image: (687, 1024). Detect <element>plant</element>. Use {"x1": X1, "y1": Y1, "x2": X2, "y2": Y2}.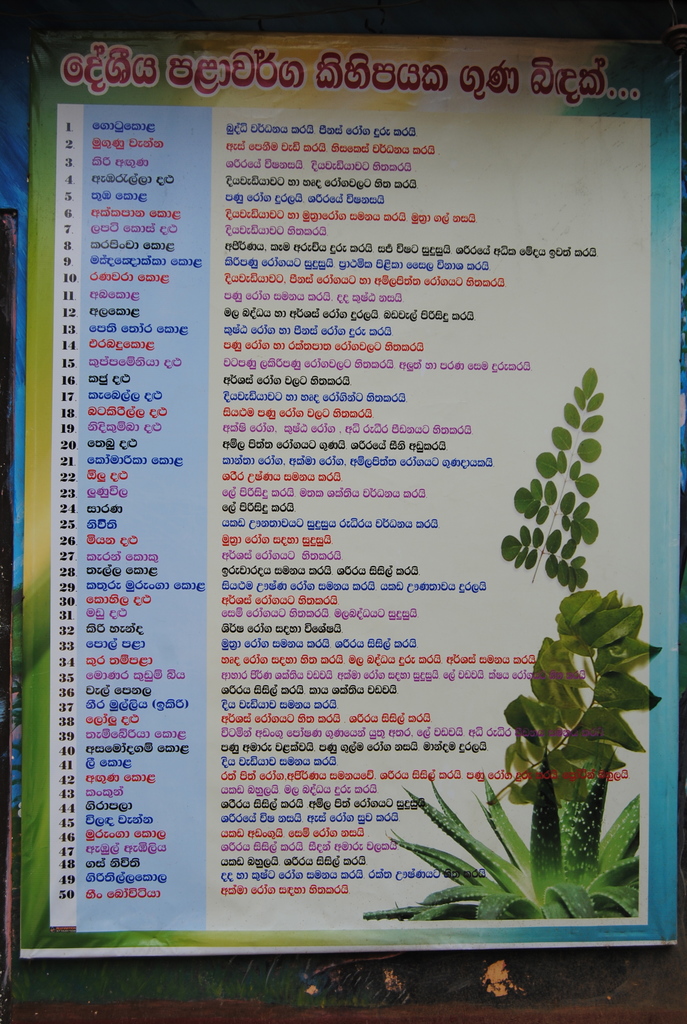
{"x1": 353, "y1": 769, "x2": 647, "y2": 928}.
